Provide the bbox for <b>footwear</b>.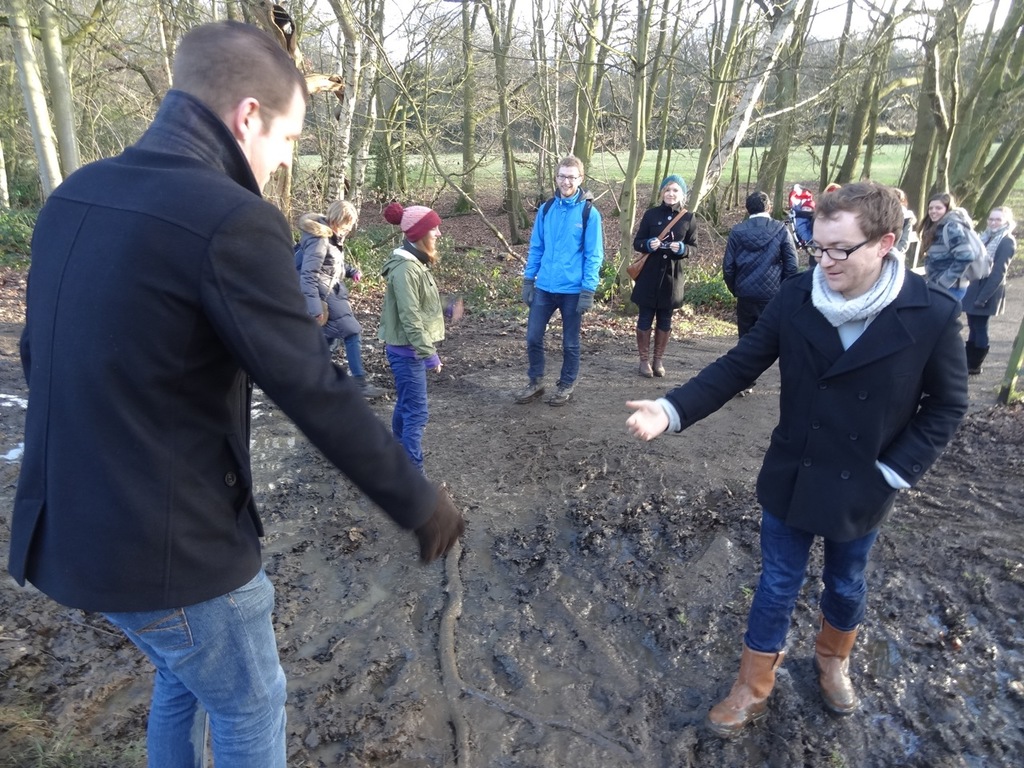
box=[724, 651, 796, 748].
